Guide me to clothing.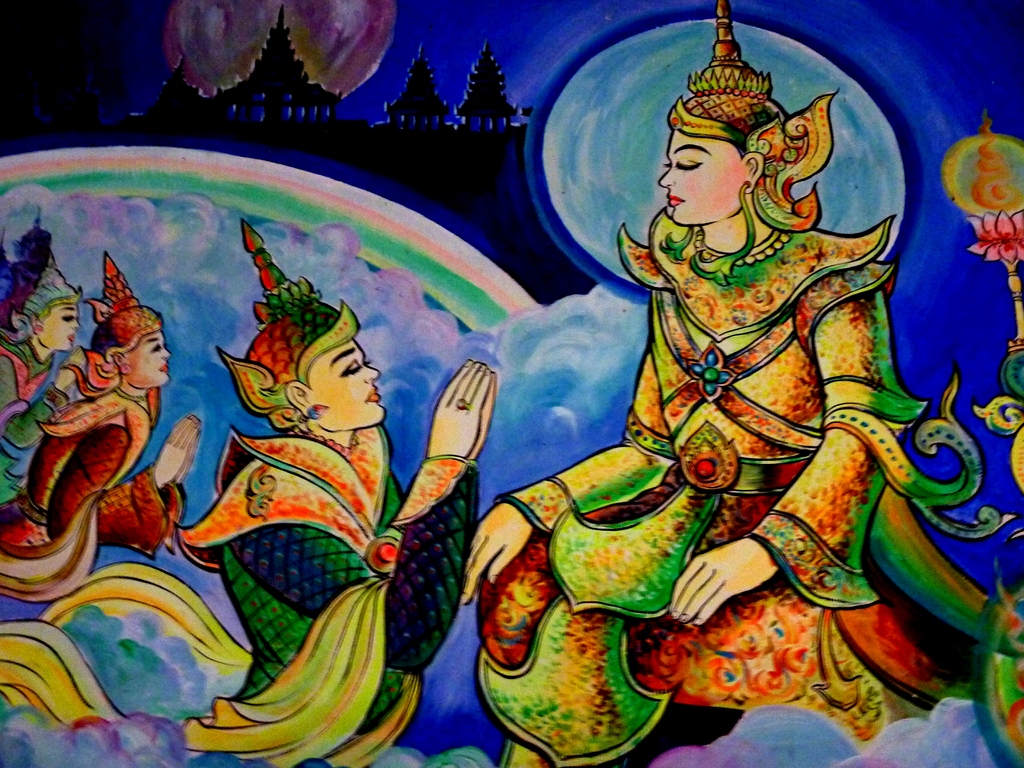
Guidance: l=172, t=422, r=488, b=741.
